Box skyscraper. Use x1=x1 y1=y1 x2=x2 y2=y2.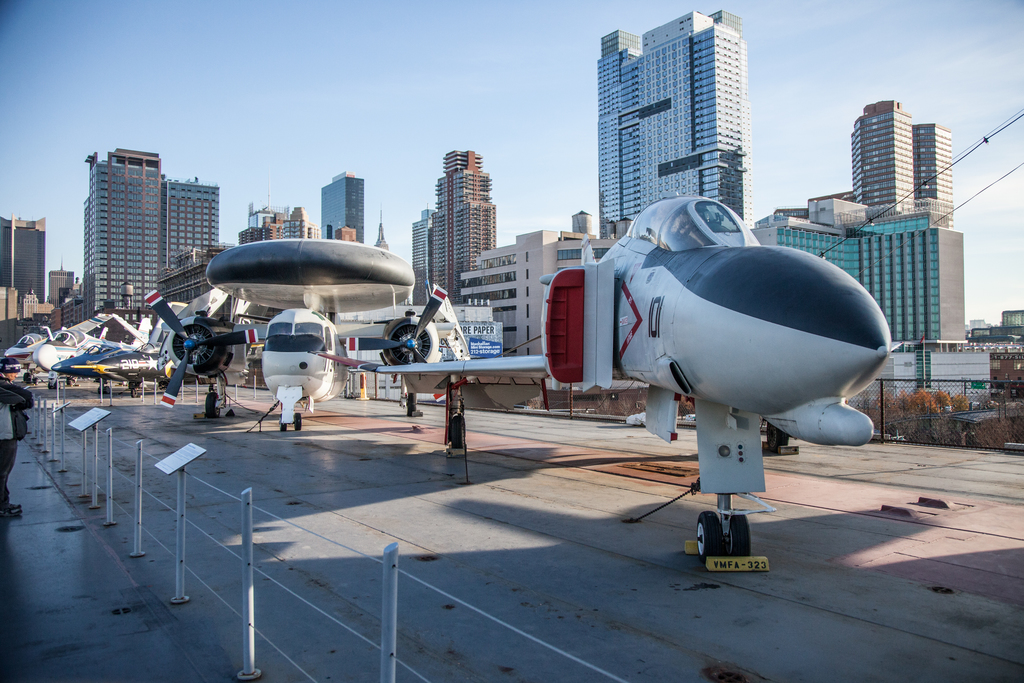
x1=911 y1=113 x2=958 y2=231.
